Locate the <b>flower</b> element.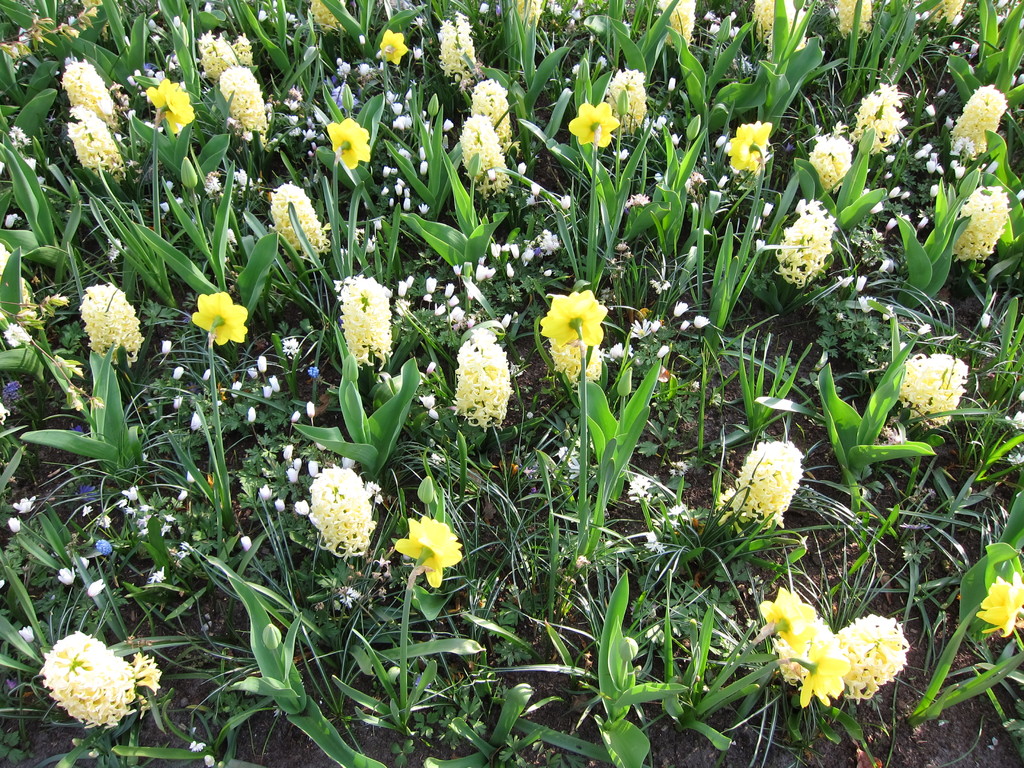
Element bbox: [303, 400, 316, 419].
